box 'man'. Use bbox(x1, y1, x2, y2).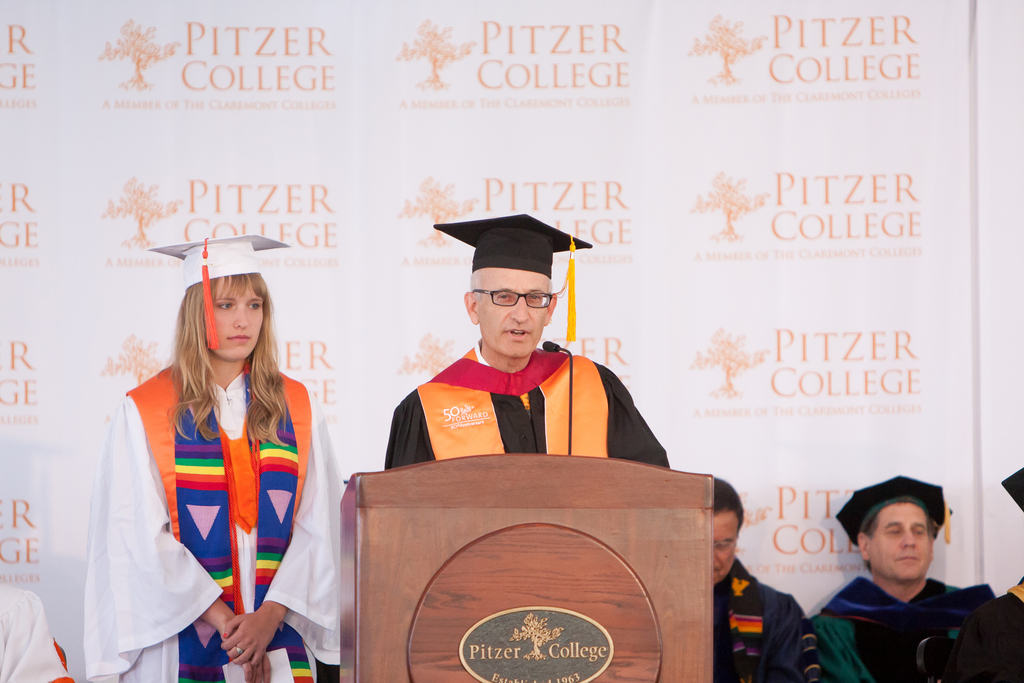
bbox(380, 210, 669, 474).
